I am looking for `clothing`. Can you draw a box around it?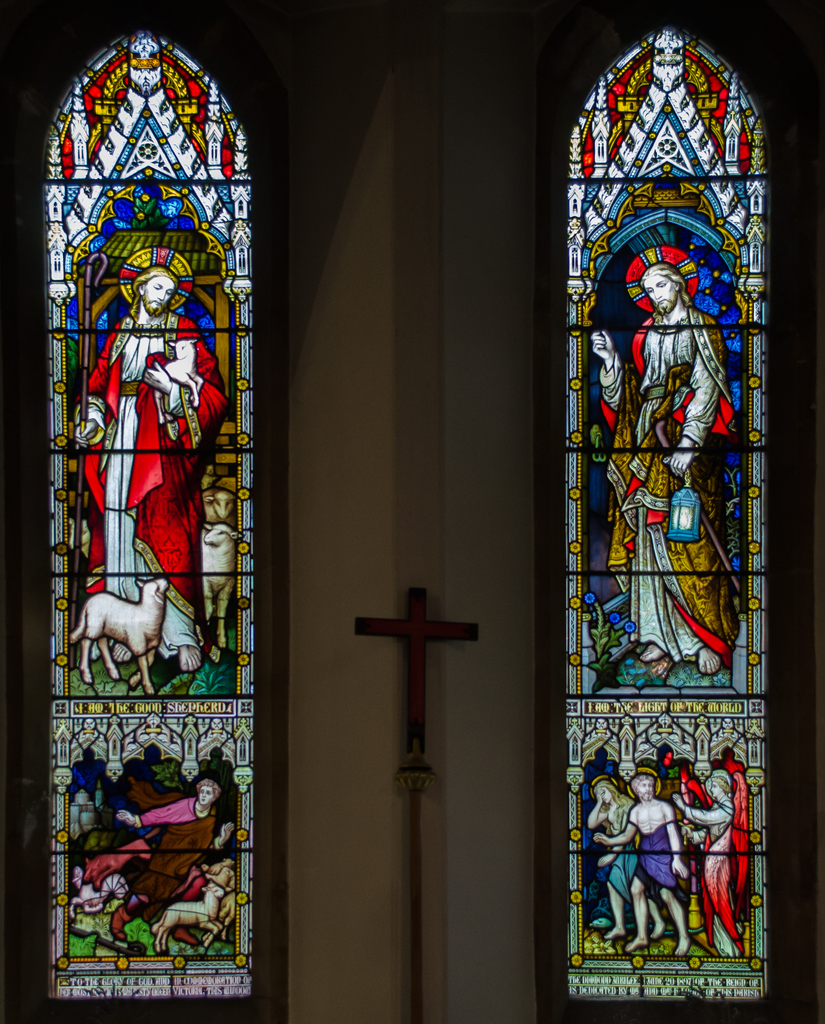
Sure, the bounding box is bbox(593, 308, 731, 662).
